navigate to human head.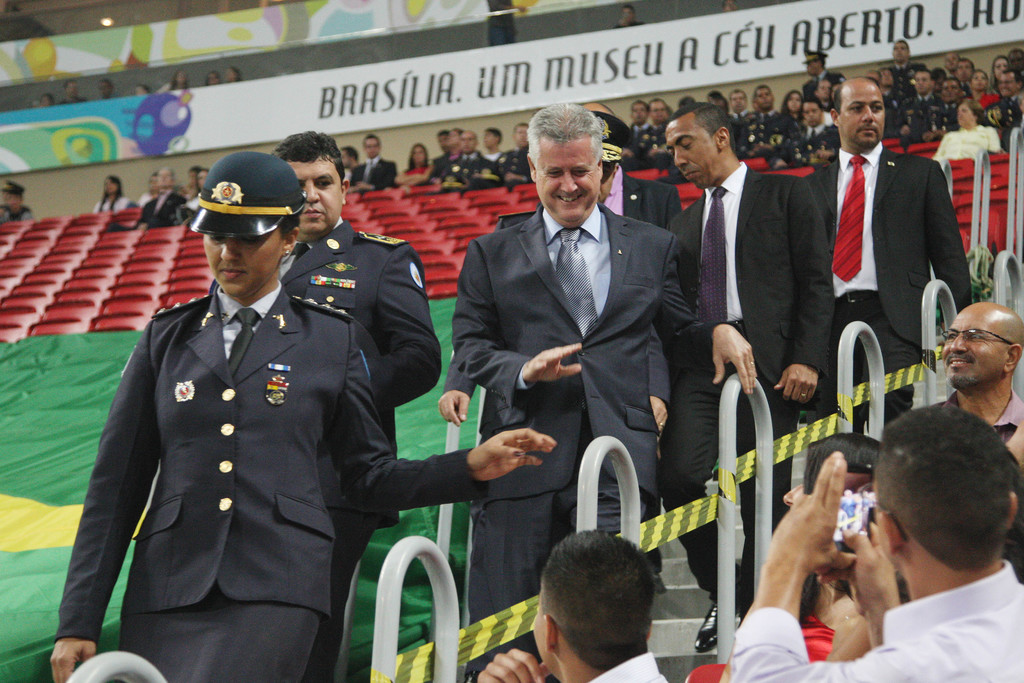
Navigation target: 876,69,894,89.
